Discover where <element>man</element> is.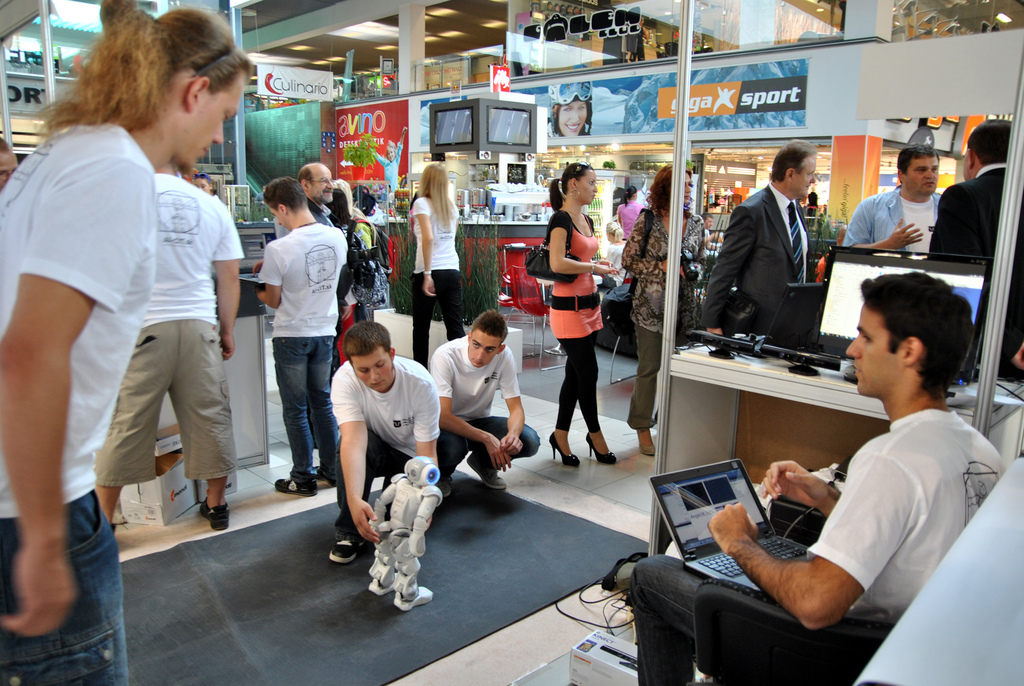
Discovered at Rect(932, 117, 1023, 384).
